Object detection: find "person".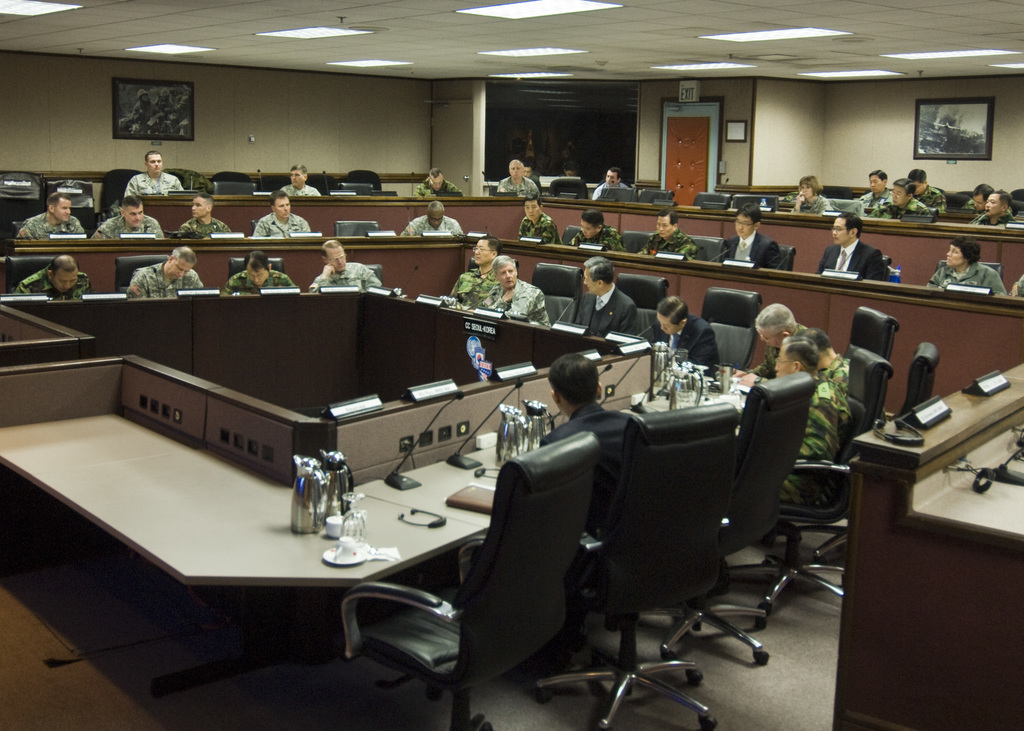
(x1=781, y1=175, x2=825, y2=217).
